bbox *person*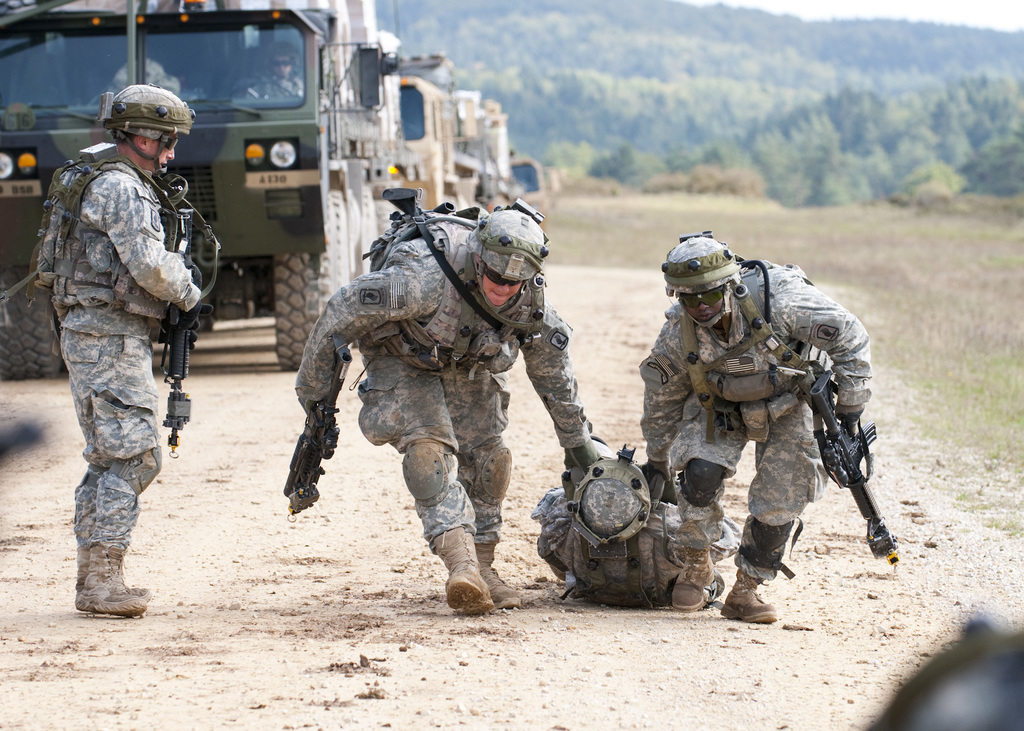
(left=294, top=212, right=584, bottom=609)
